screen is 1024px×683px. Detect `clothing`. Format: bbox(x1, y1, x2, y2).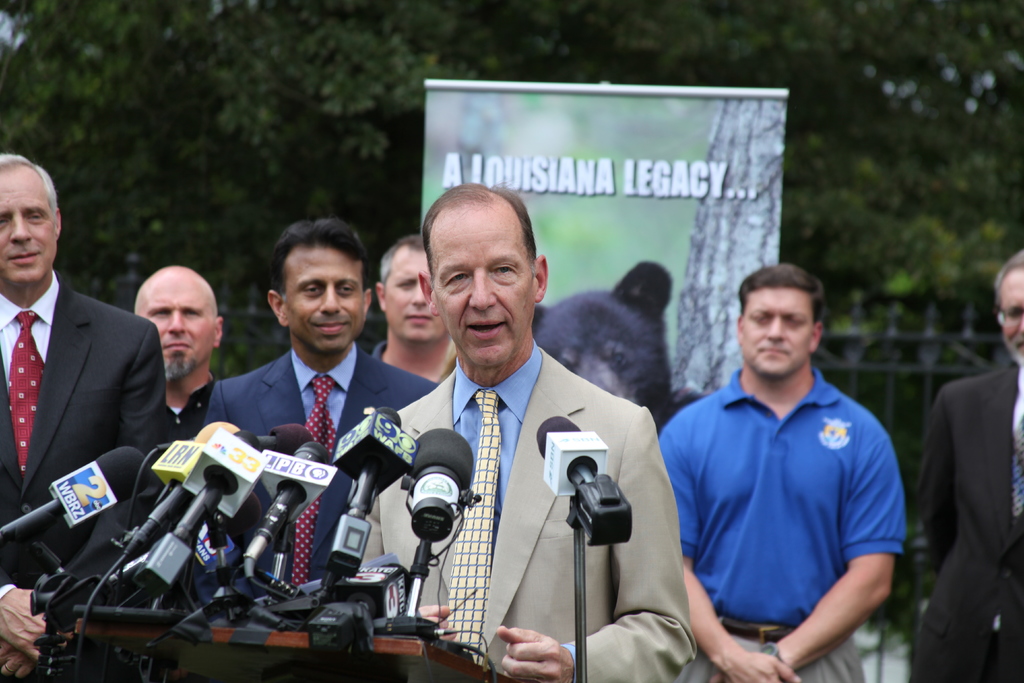
bbox(207, 342, 435, 621).
